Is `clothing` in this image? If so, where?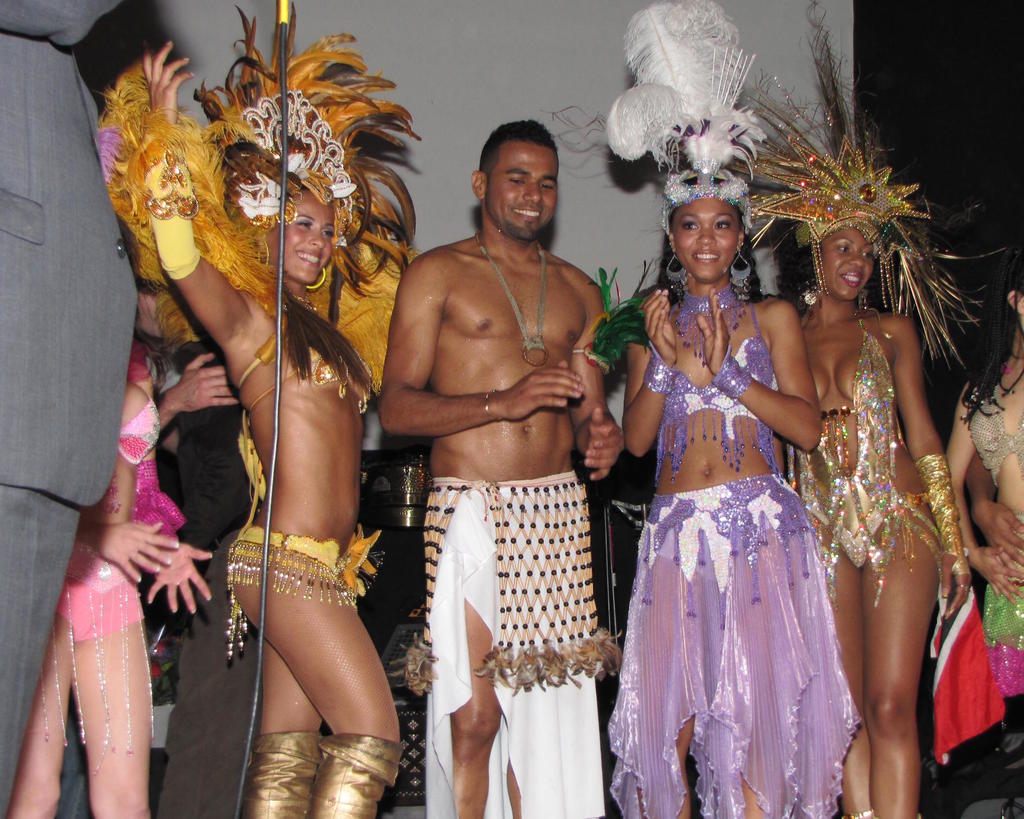
Yes, at [223,342,373,664].
